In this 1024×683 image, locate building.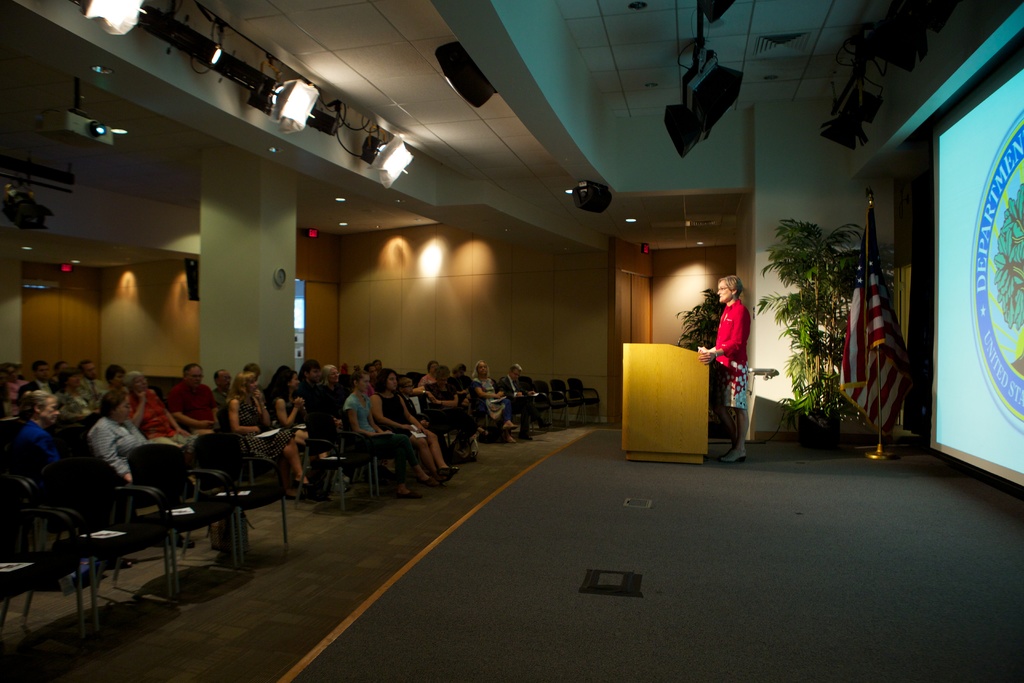
Bounding box: x1=0, y1=0, x2=1023, y2=682.
